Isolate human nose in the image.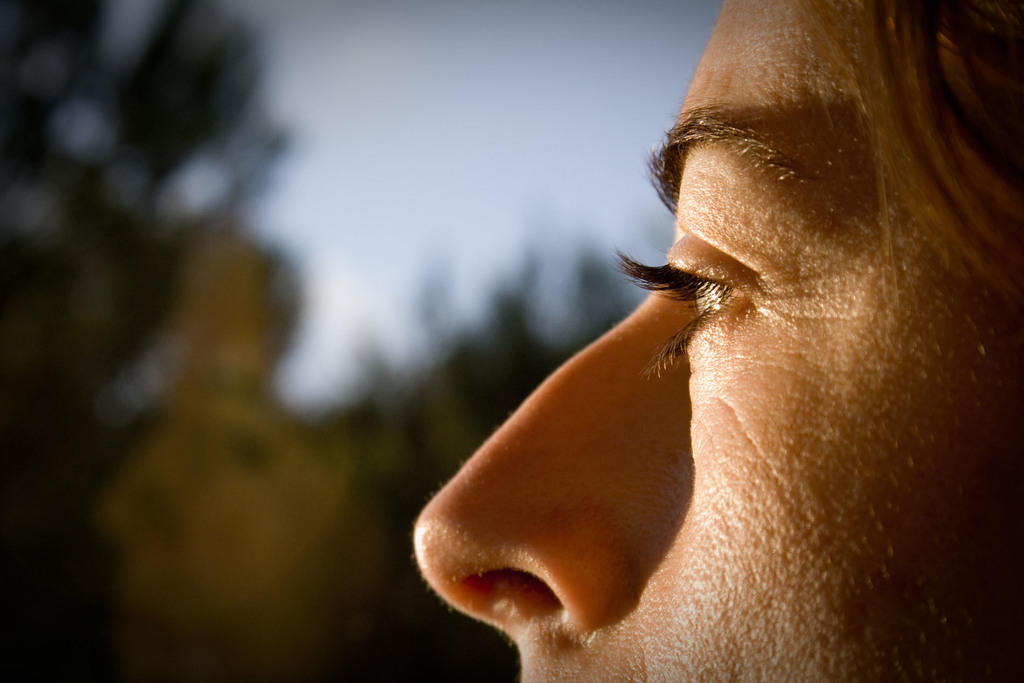
Isolated region: (left=410, top=260, right=664, bottom=654).
